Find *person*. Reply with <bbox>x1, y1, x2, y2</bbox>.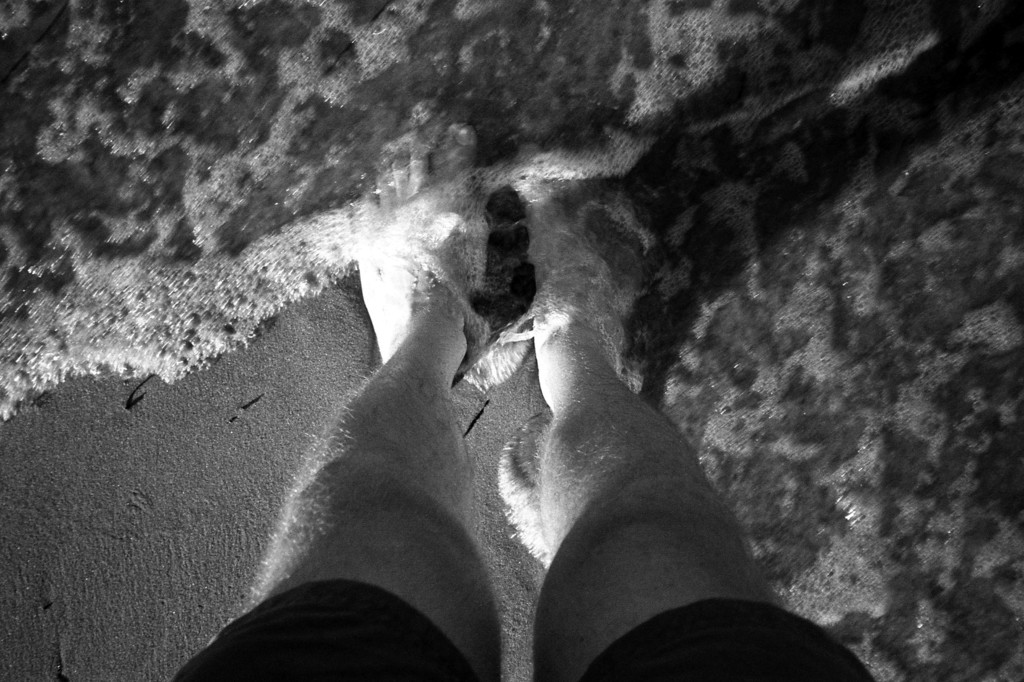
<bbox>170, 114, 886, 681</bbox>.
